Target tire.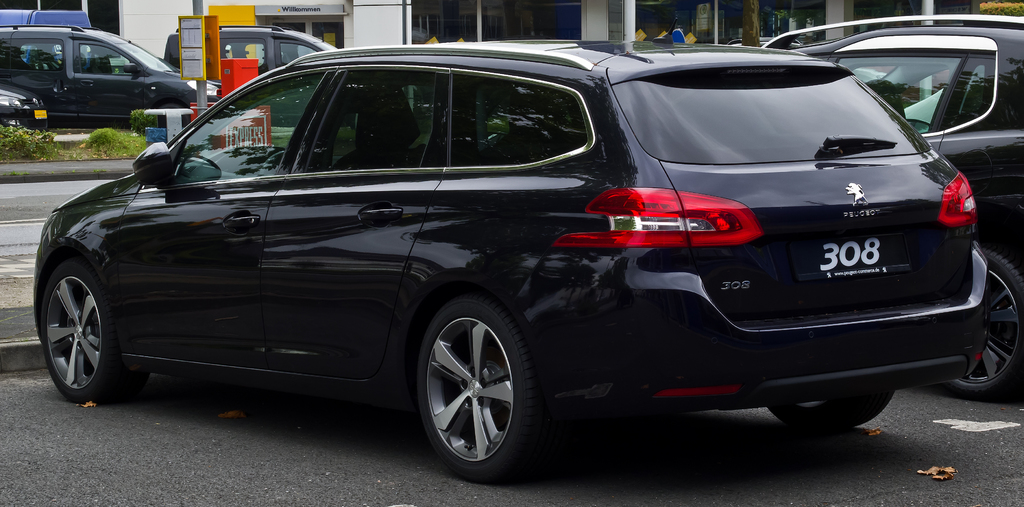
Target region: {"left": 28, "top": 233, "right": 124, "bottom": 397}.
